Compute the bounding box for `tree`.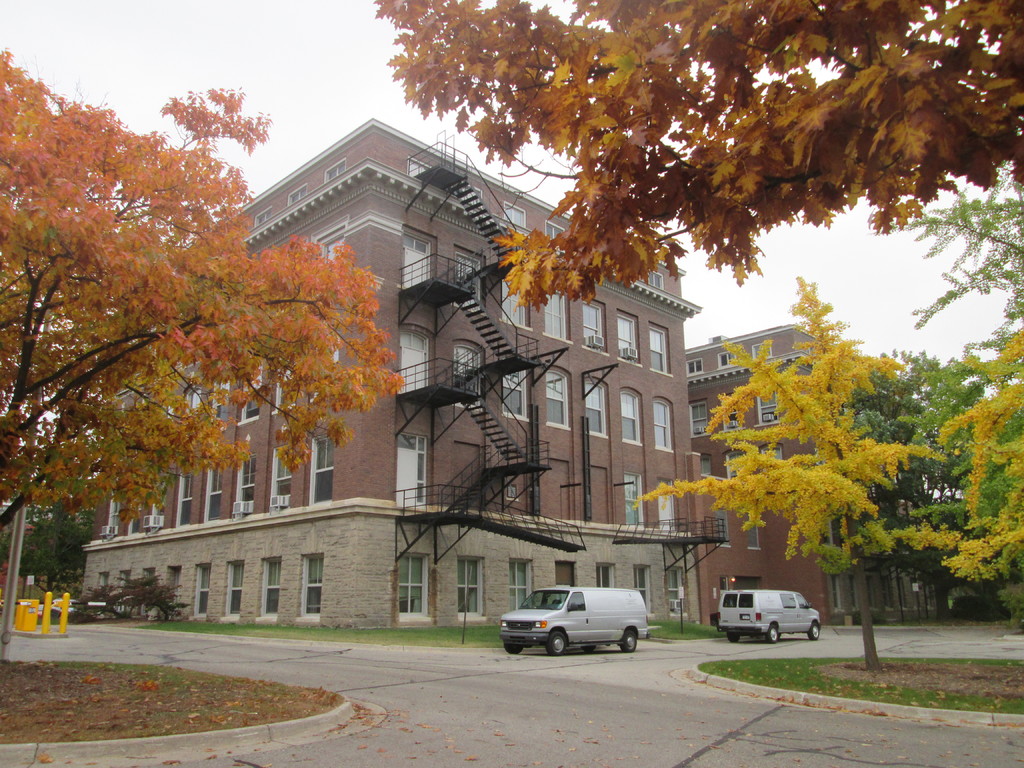
(912, 335, 1023, 584).
